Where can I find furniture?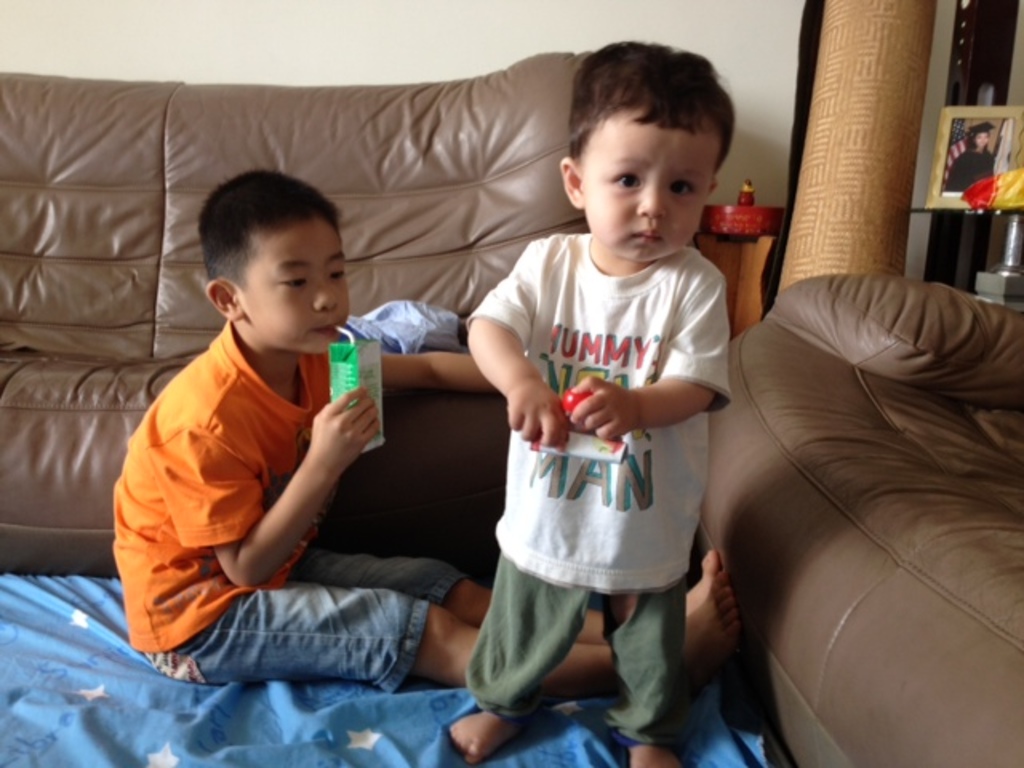
You can find it at select_region(906, 206, 1022, 306).
